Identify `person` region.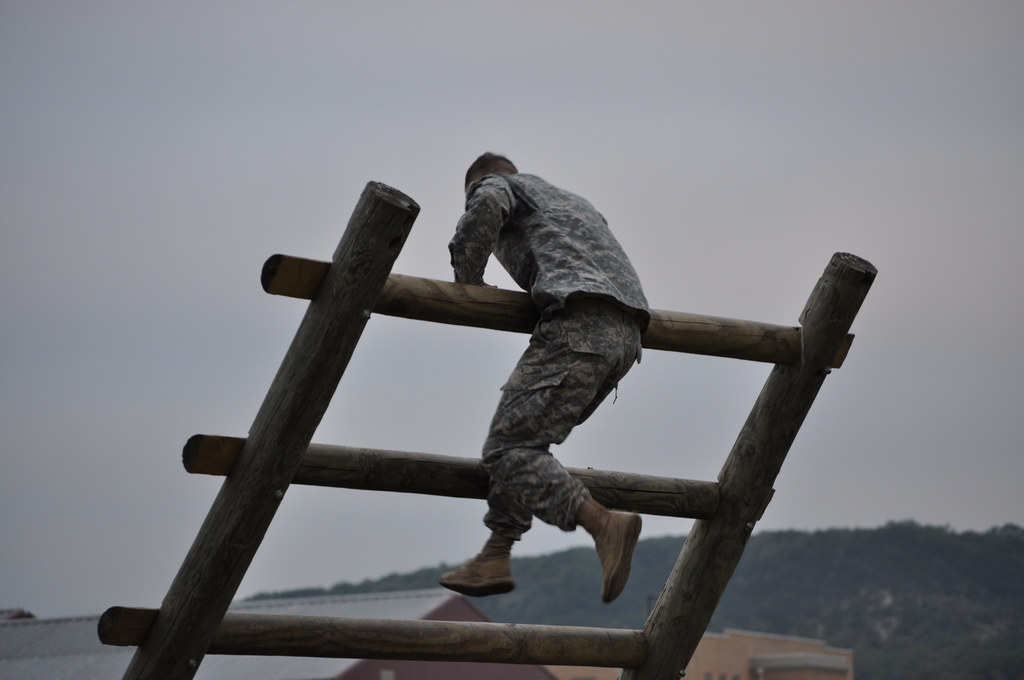
Region: 430/142/650/611.
